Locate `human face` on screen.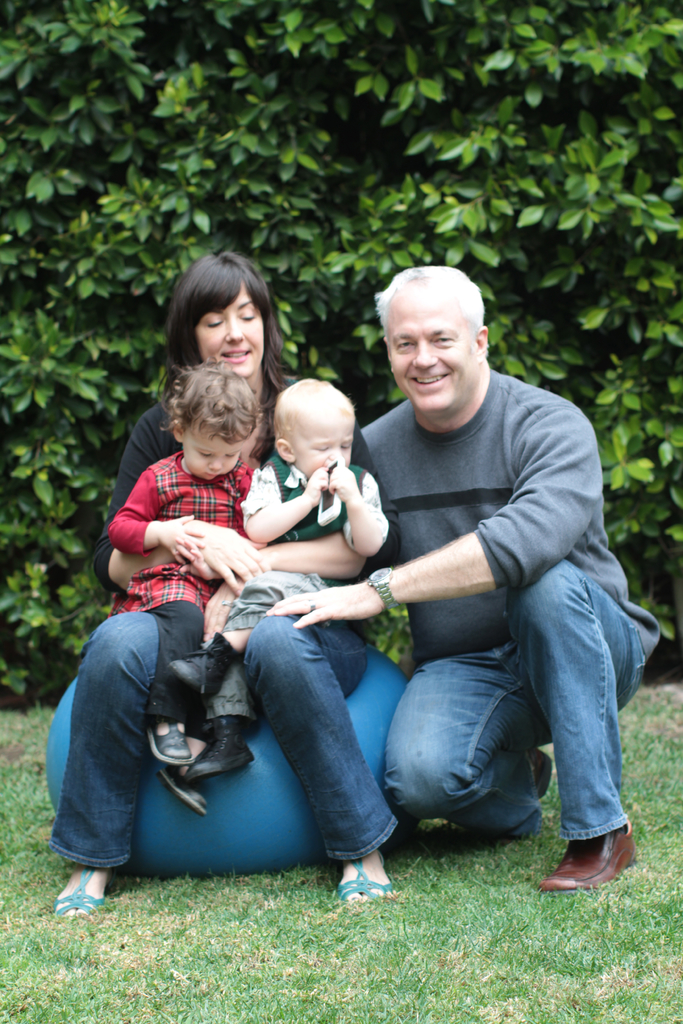
On screen at Rect(291, 415, 352, 477).
